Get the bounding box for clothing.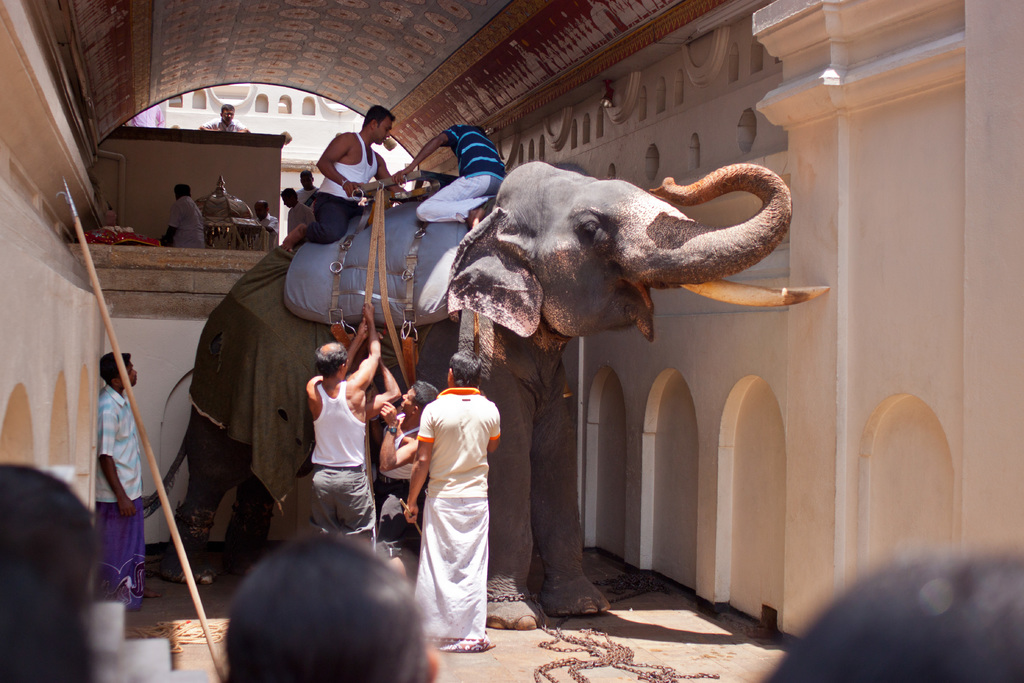
select_region(97, 393, 150, 595).
